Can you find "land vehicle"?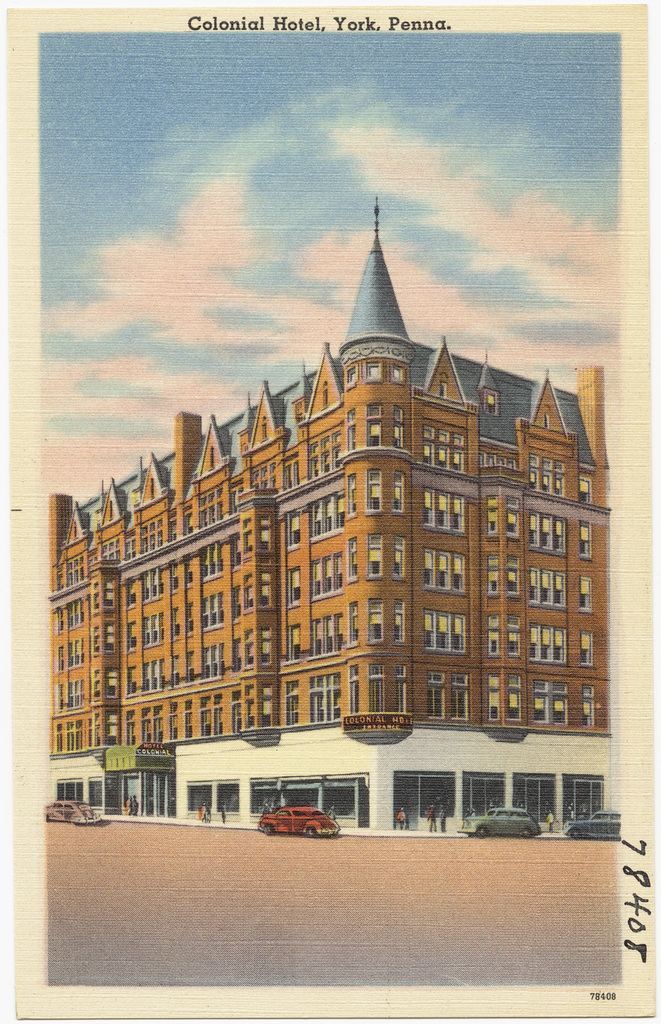
Yes, bounding box: 565:810:623:836.
